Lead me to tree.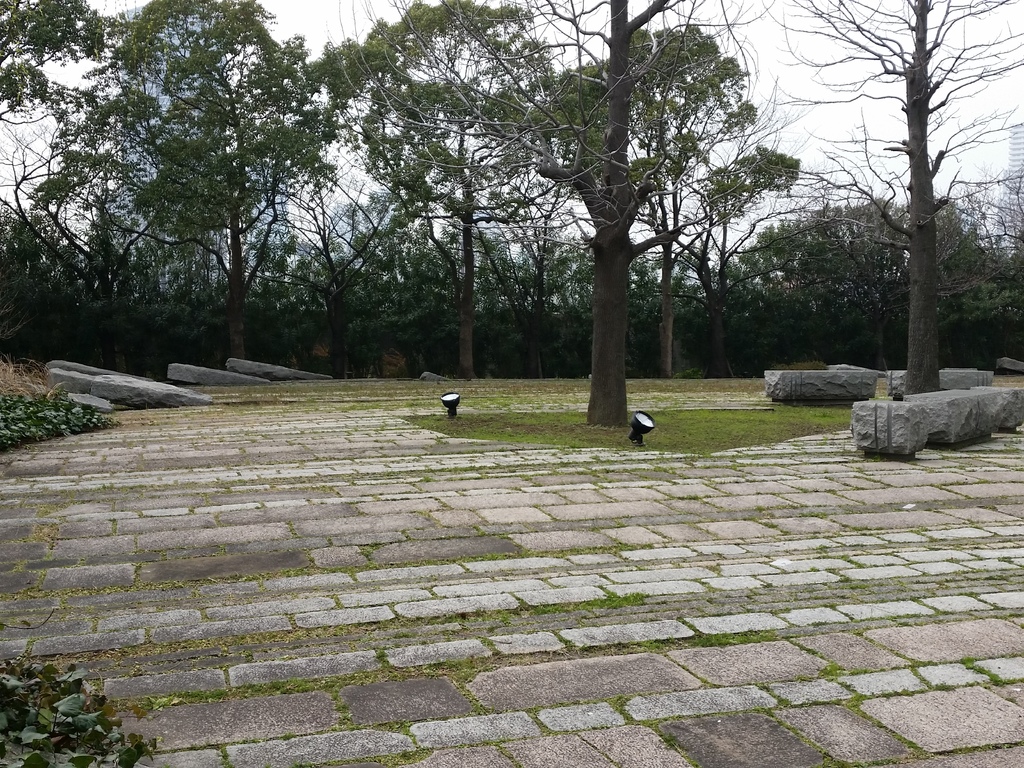
Lead to box=[28, 0, 340, 360].
